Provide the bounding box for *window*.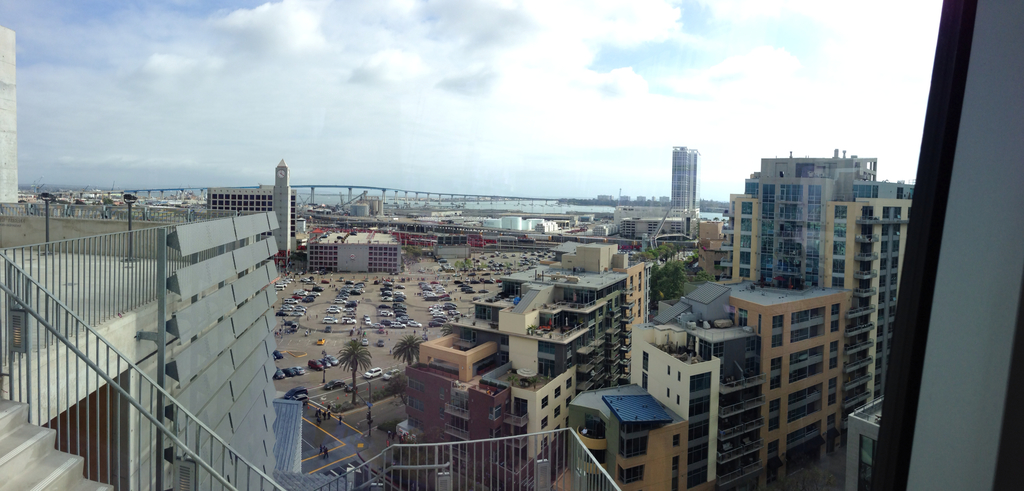
541/395/550/408.
